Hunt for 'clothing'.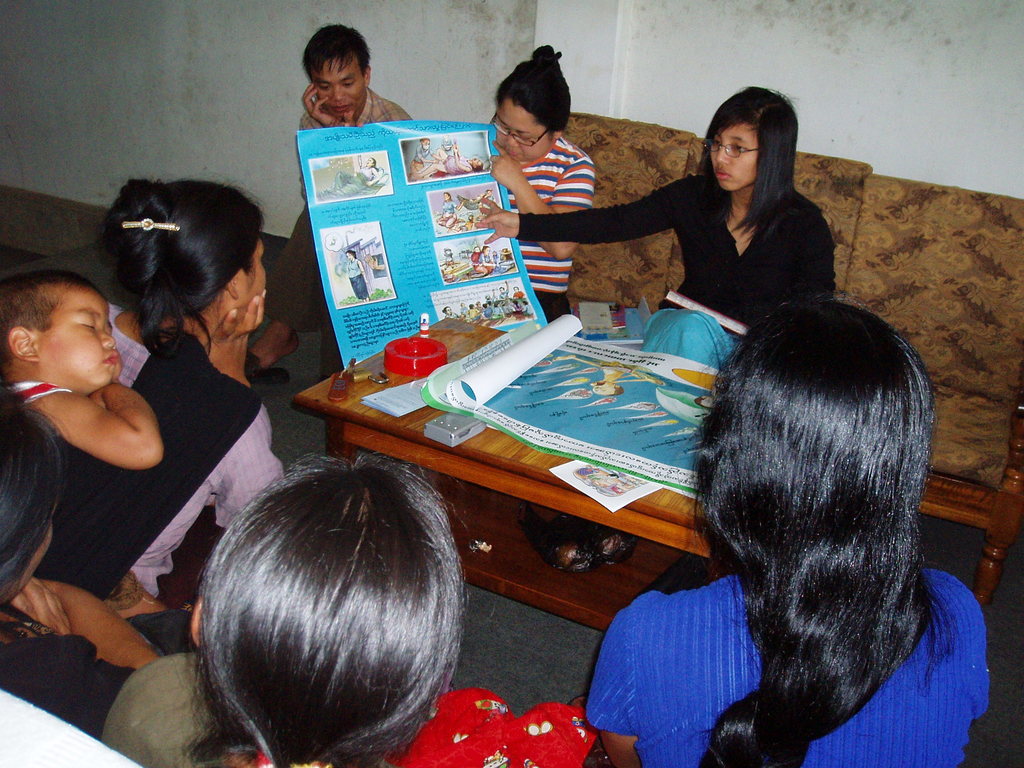
Hunted down at 112, 643, 332, 767.
